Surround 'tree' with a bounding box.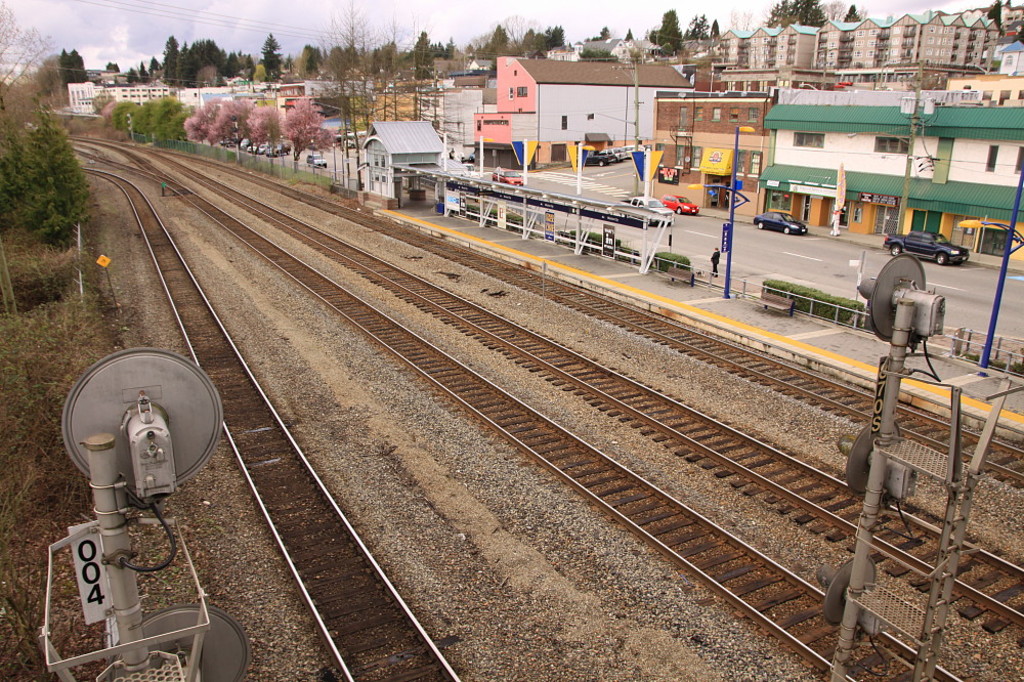
x1=331 y1=37 x2=362 y2=78.
